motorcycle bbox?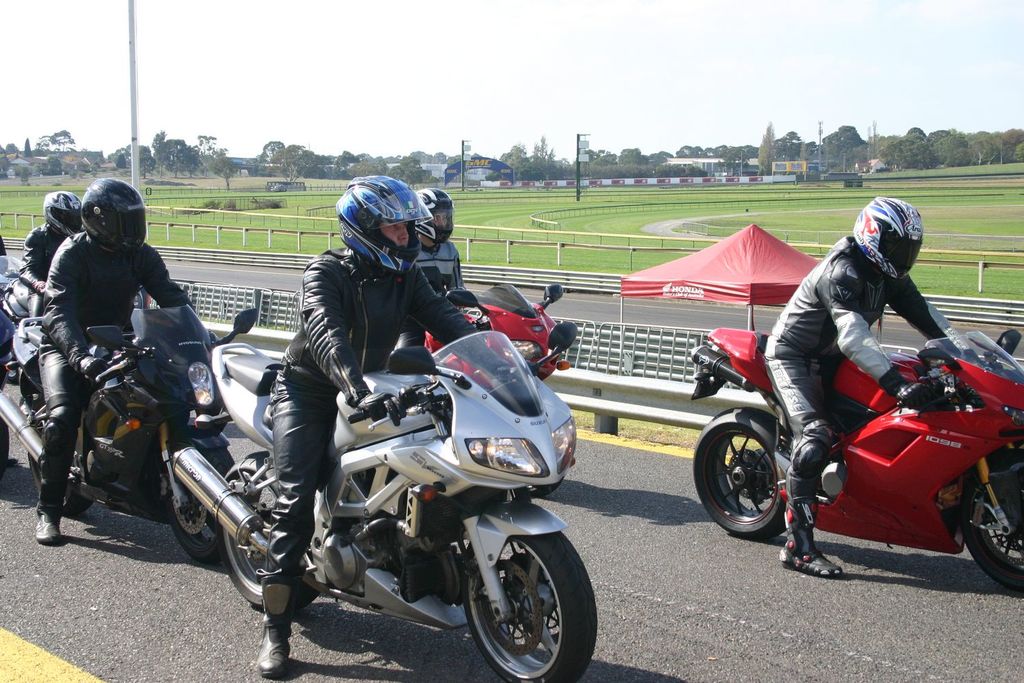
[x1=393, y1=280, x2=574, y2=382]
